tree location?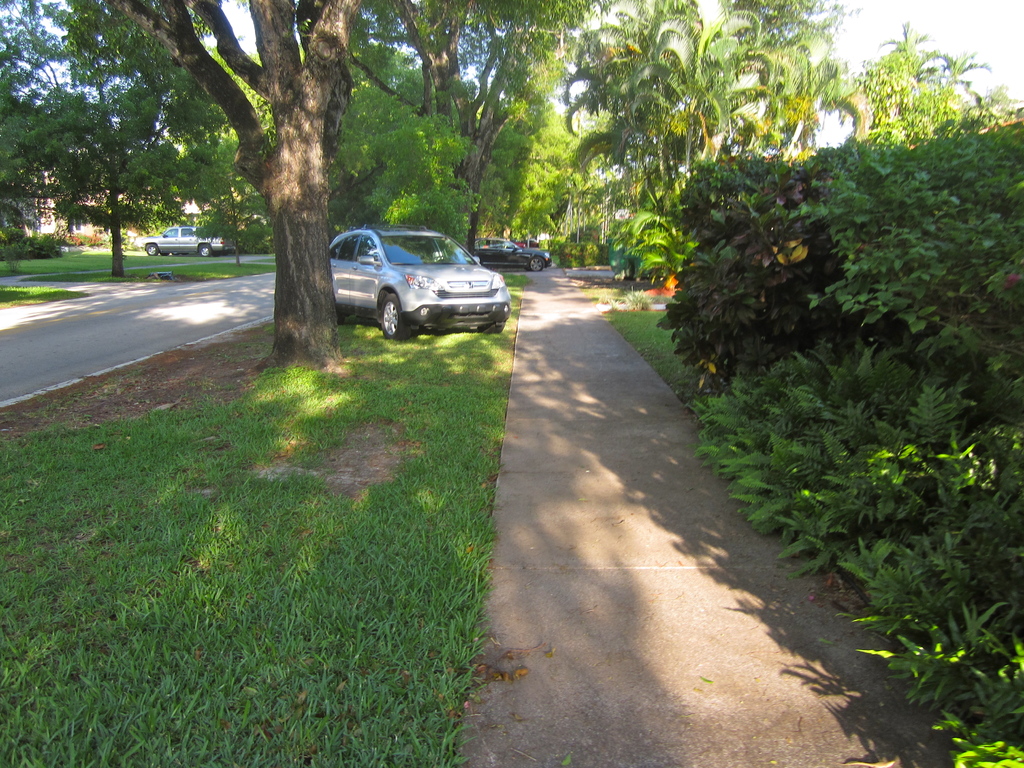
select_region(108, 0, 353, 374)
